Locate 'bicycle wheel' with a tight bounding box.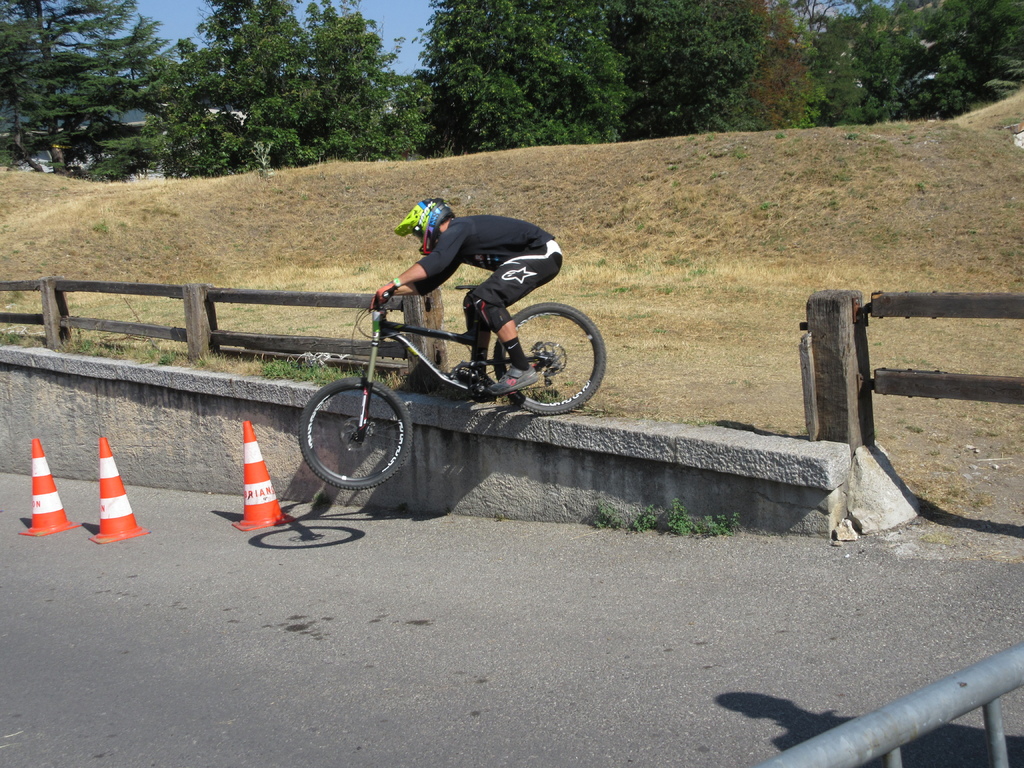
box=[494, 306, 605, 413].
